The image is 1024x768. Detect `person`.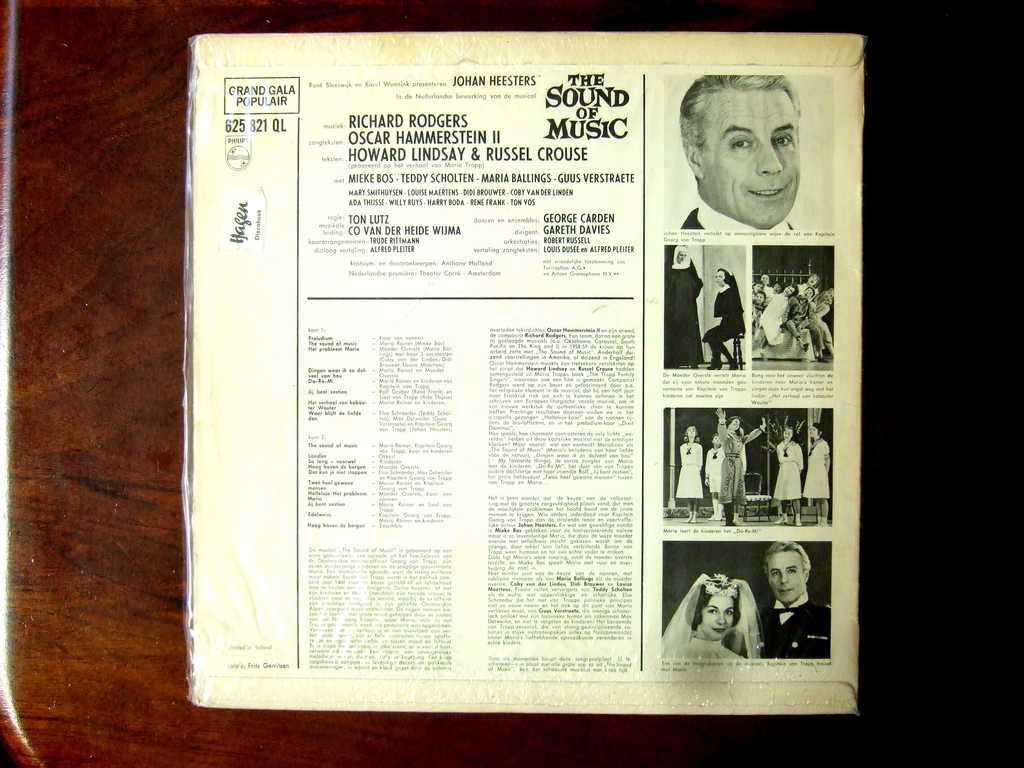
Detection: x1=756 y1=271 x2=843 y2=358.
